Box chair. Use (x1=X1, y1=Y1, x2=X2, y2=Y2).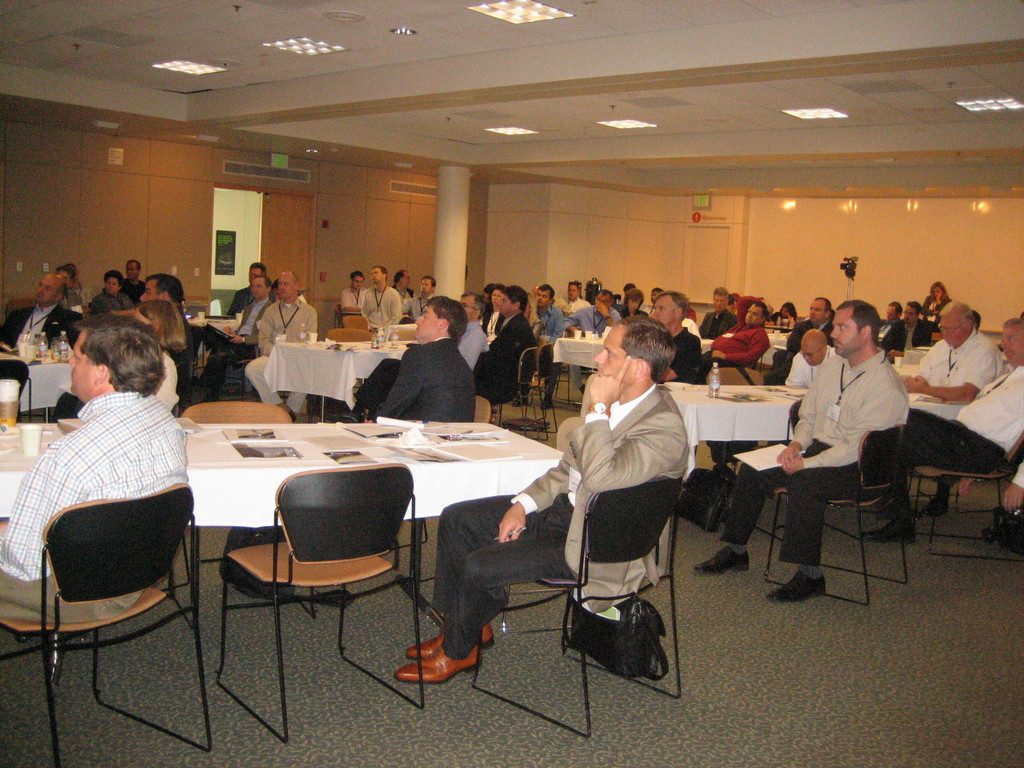
(x1=173, y1=401, x2=309, y2=627).
